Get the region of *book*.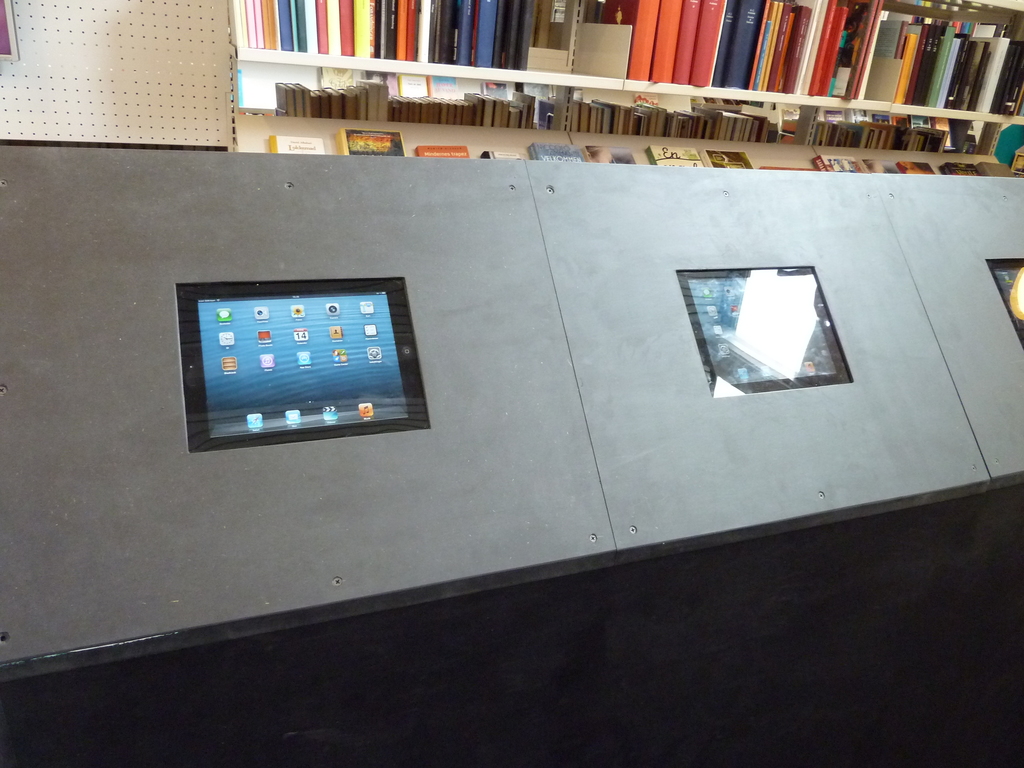
x1=483 y1=154 x2=525 y2=160.
